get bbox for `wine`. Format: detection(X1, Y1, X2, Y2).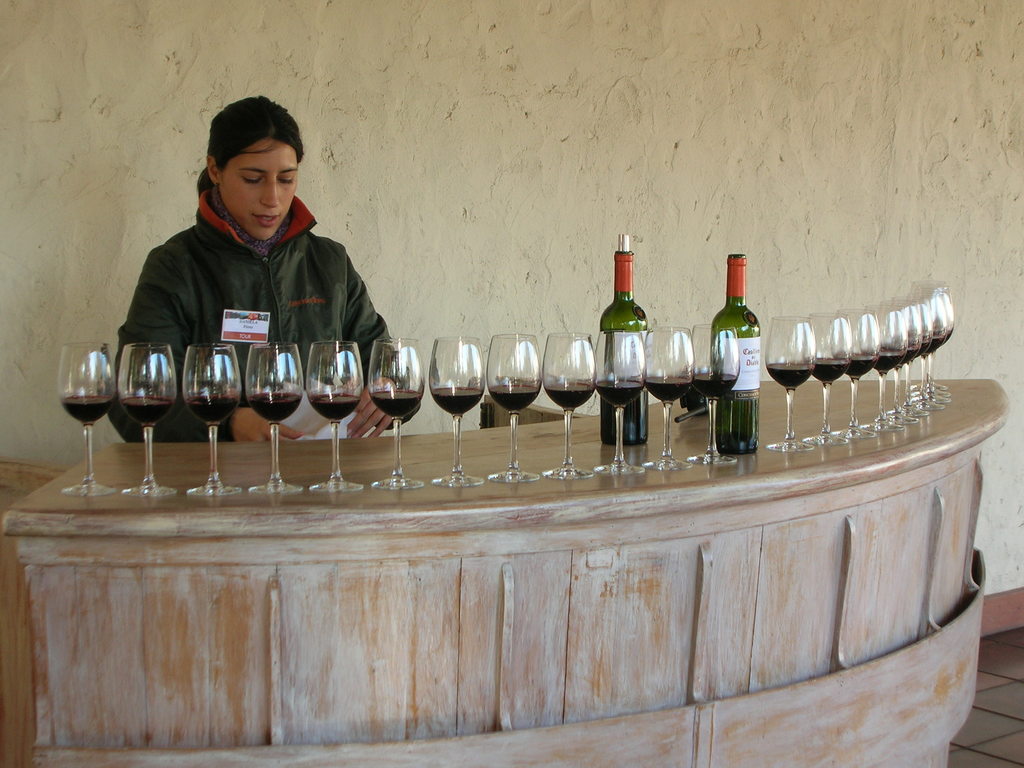
detection(916, 340, 929, 356).
